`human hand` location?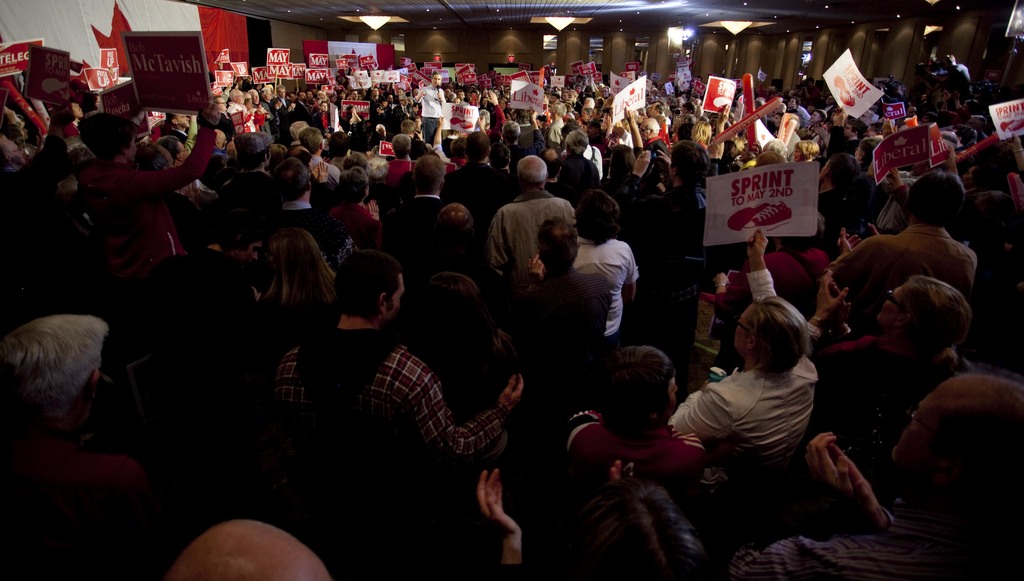
rect(530, 105, 538, 122)
